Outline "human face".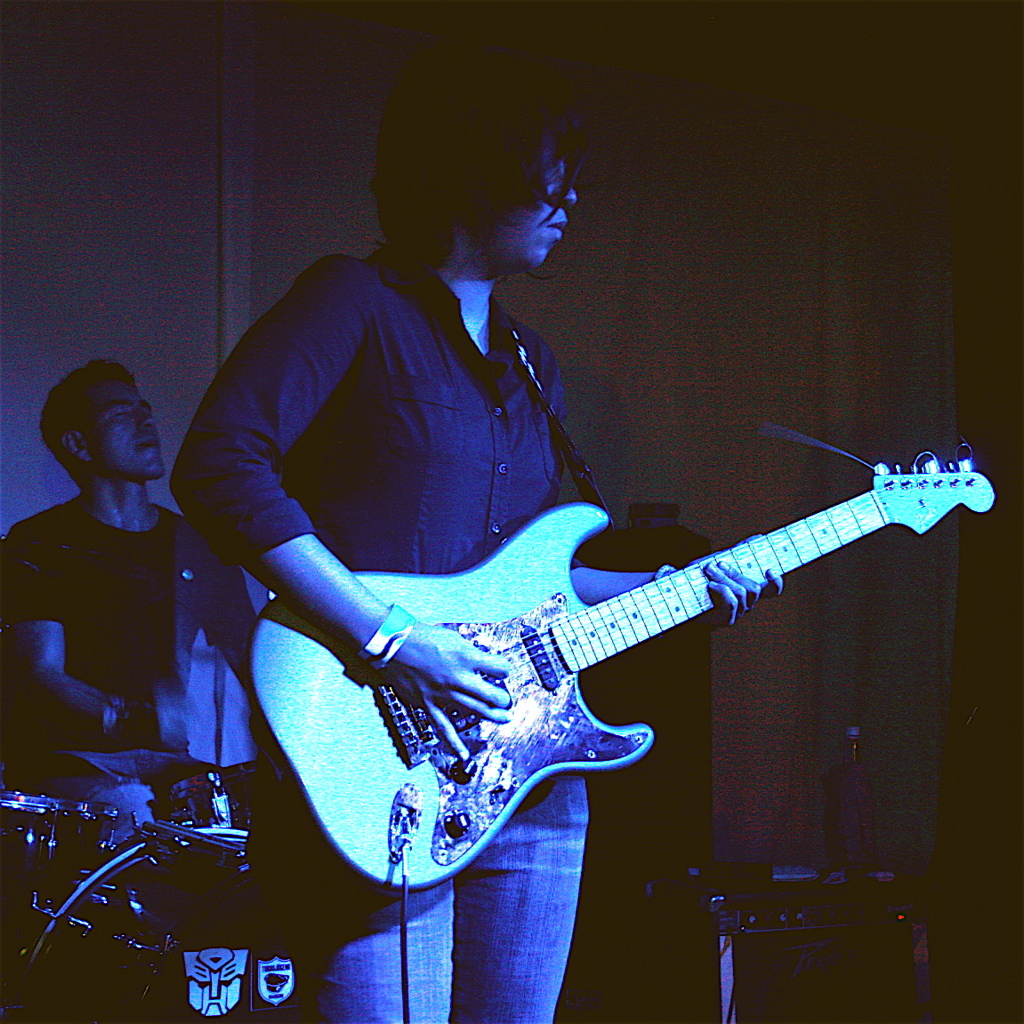
Outline: crop(83, 377, 161, 480).
